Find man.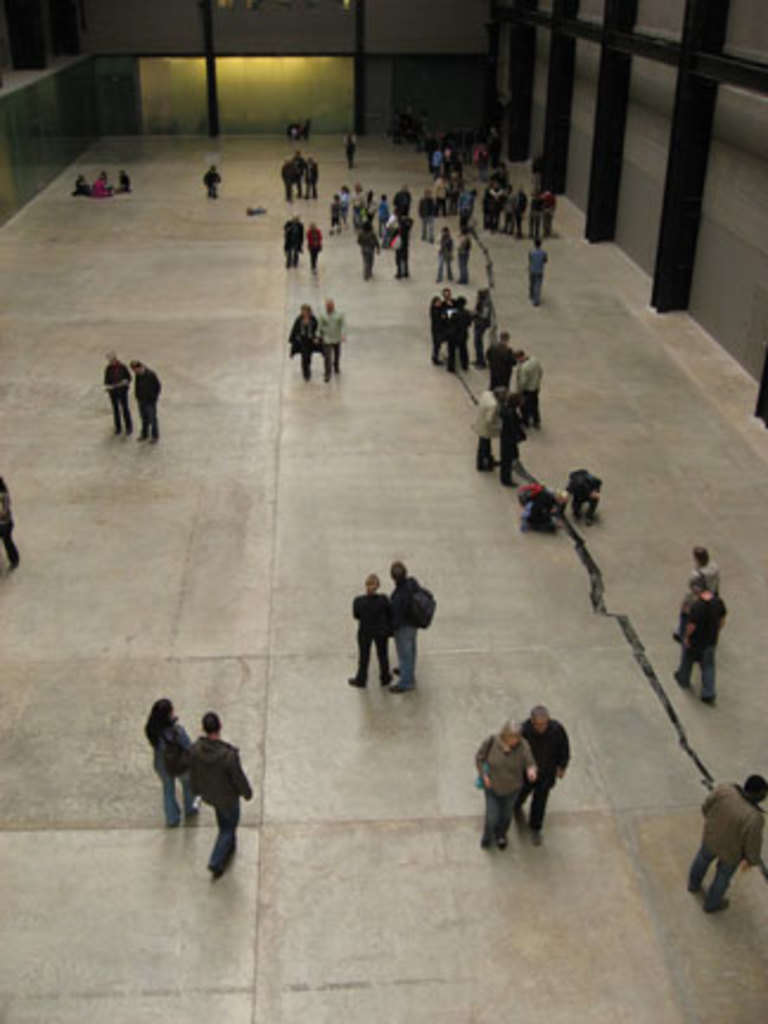
526 237 545 303.
